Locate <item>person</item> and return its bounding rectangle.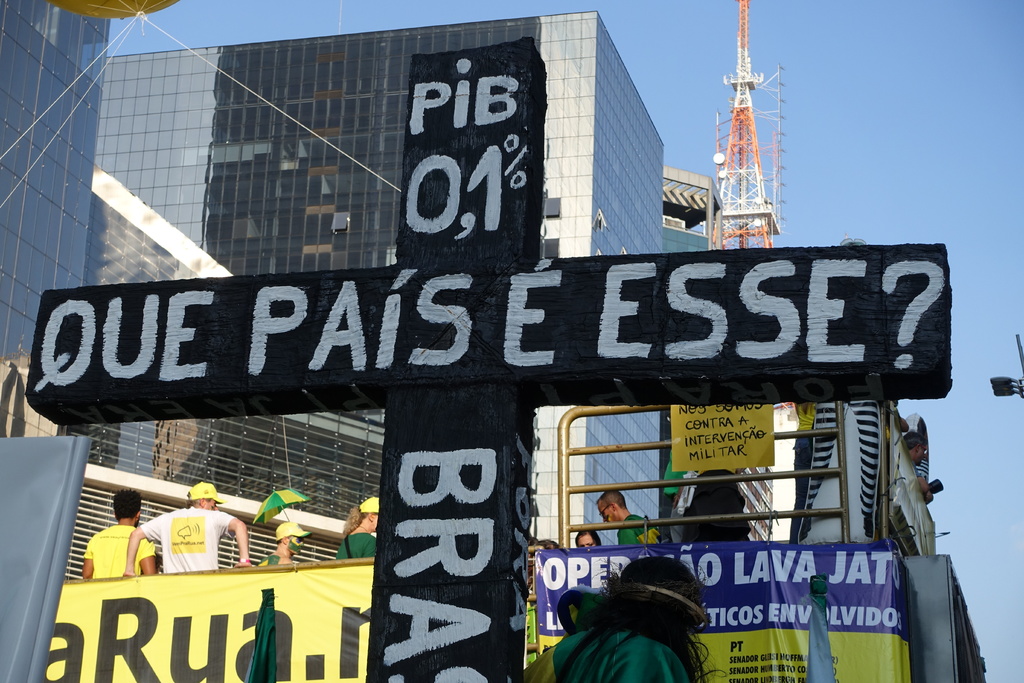
x1=254 y1=520 x2=307 y2=570.
